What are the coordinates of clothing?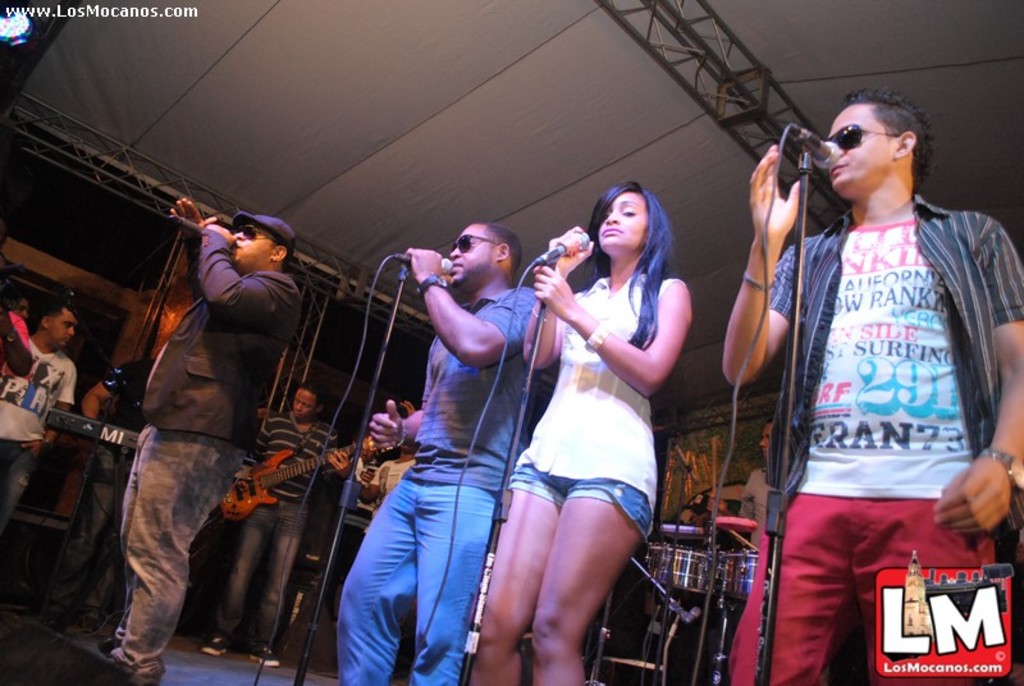
bbox=[0, 340, 72, 531].
